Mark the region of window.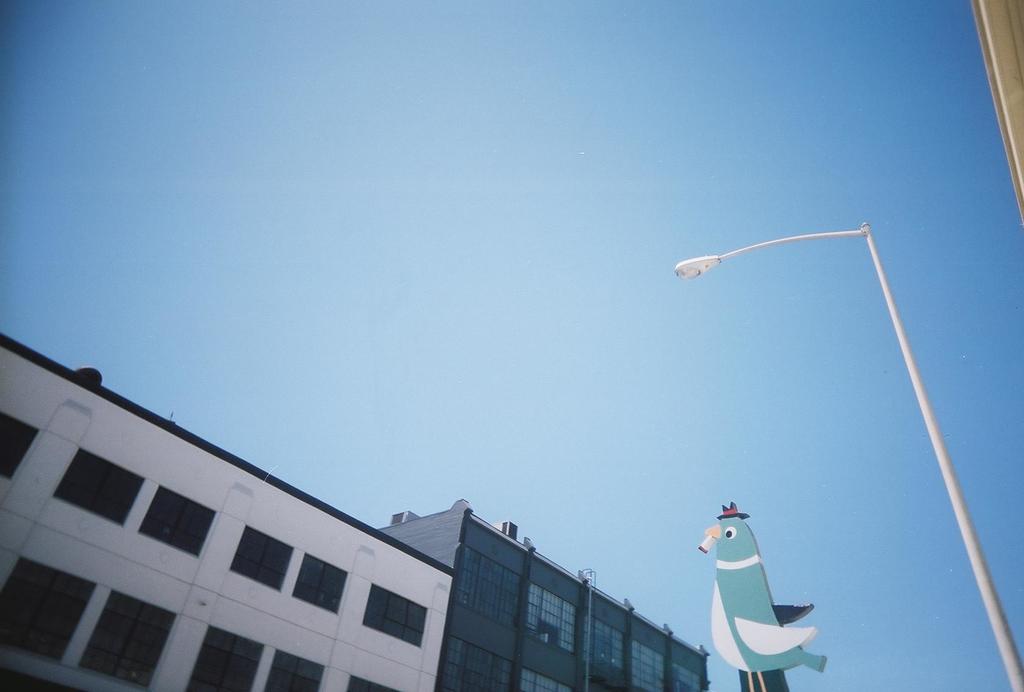
Region: region(56, 449, 150, 535).
